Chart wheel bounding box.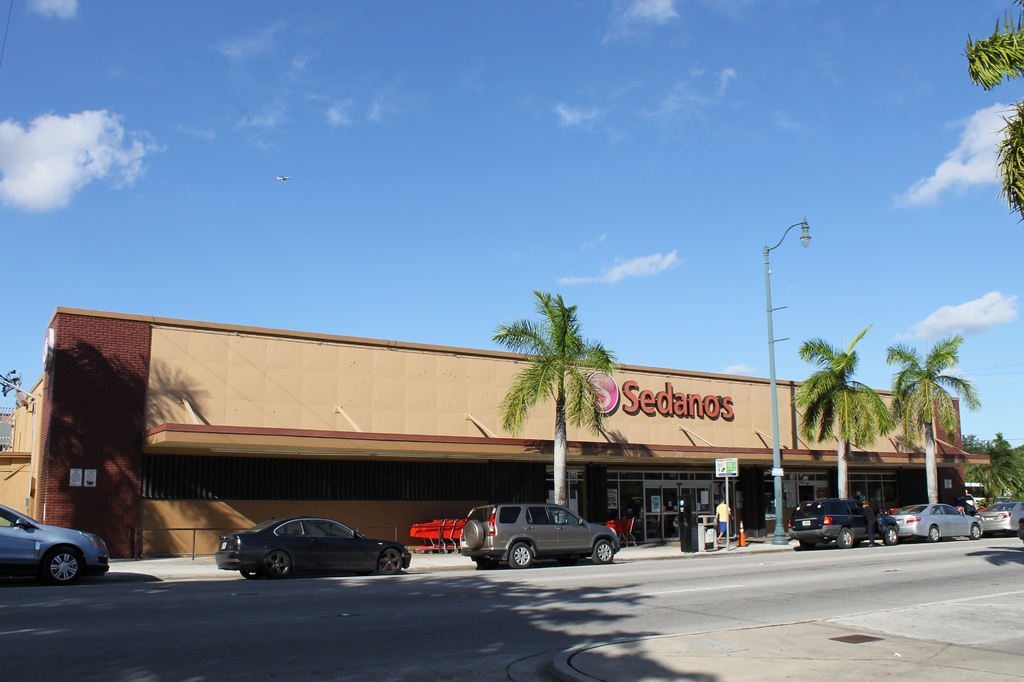
Charted: 797,540,816,549.
